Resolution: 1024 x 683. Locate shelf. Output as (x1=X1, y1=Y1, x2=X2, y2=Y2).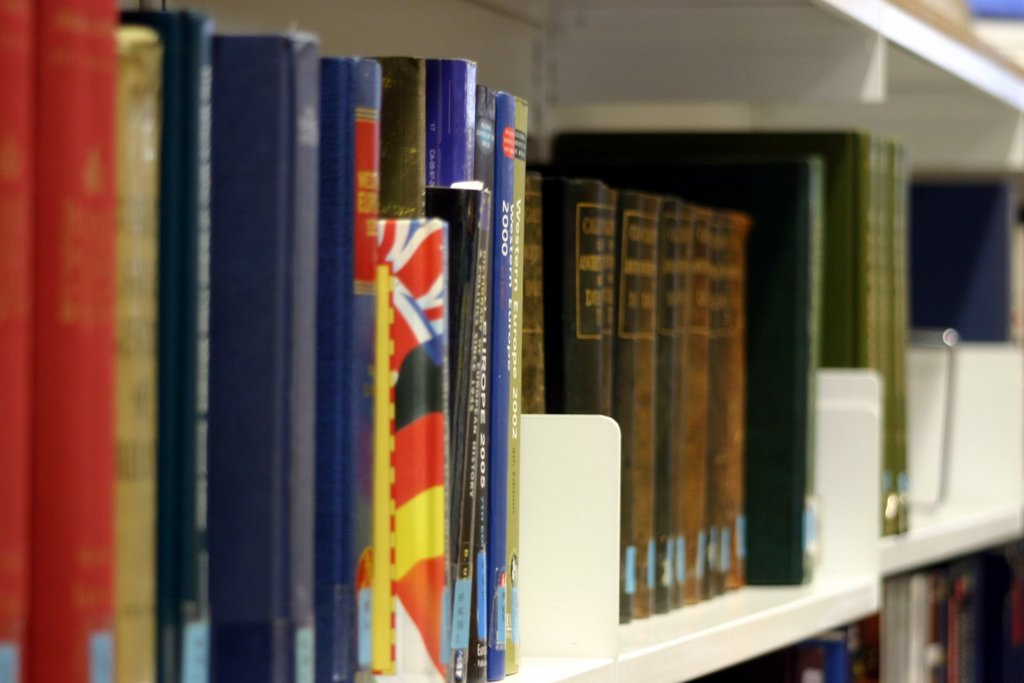
(x1=63, y1=0, x2=858, y2=682).
